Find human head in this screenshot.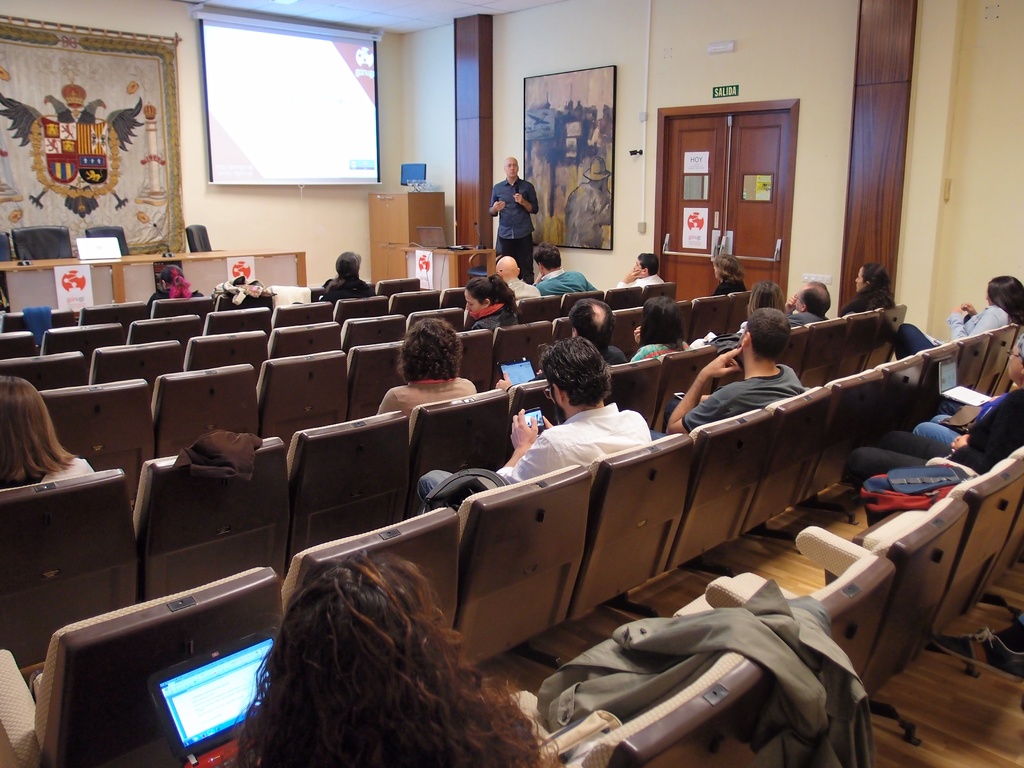
The bounding box for human head is crop(533, 241, 561, 275).
